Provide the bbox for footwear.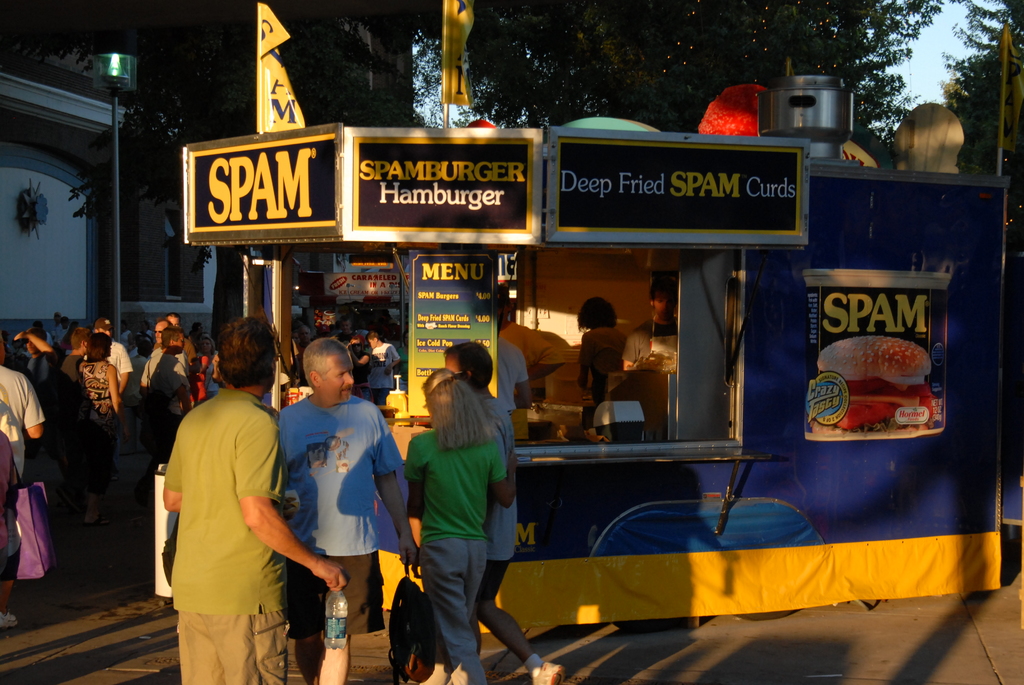
0,607,19,628.
